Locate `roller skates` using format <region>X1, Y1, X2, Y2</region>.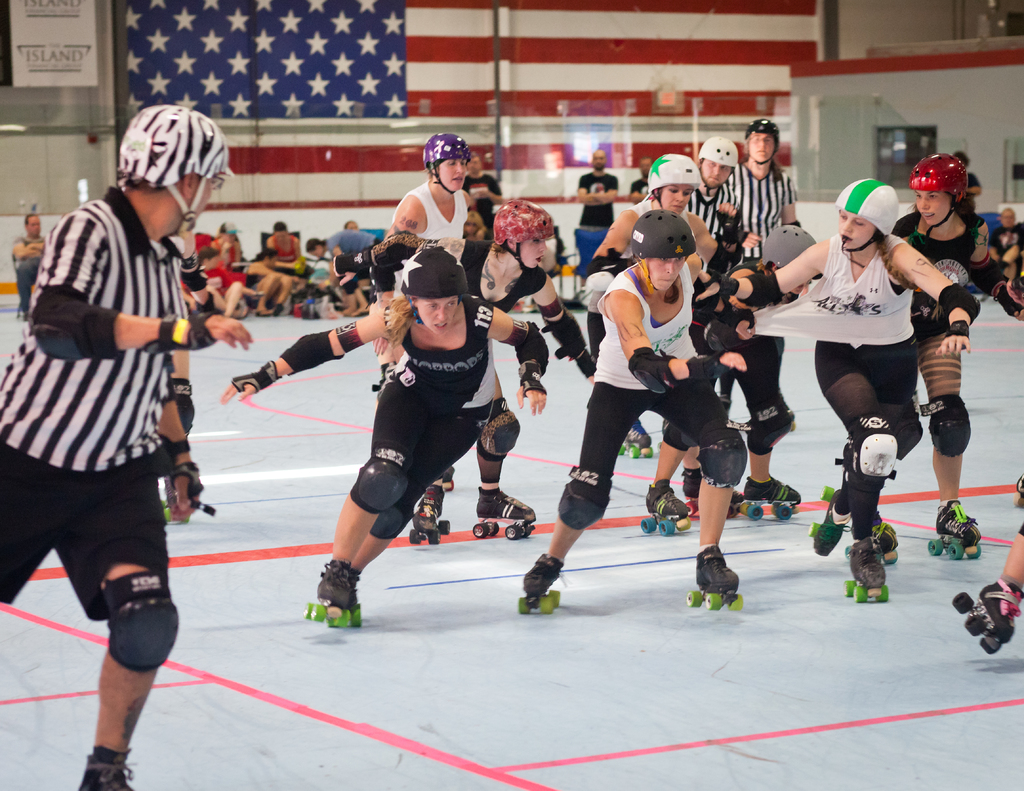
<region>843, 537, 890, 603</region>.
